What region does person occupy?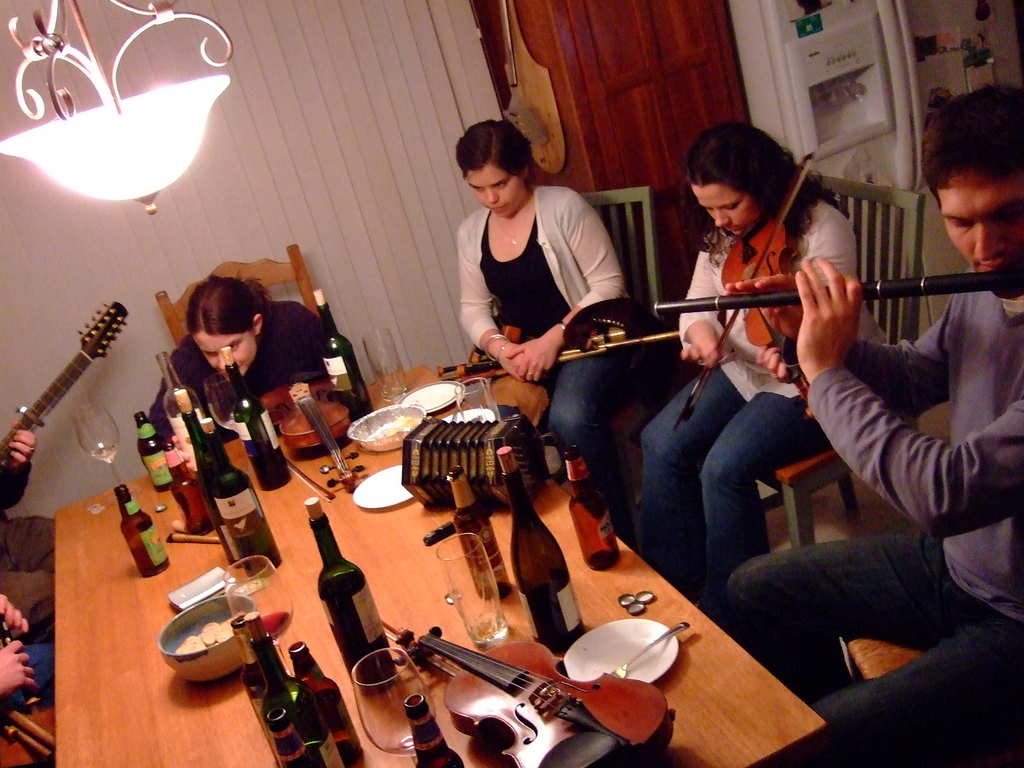
l=637, t=122, r=887, b=612.
